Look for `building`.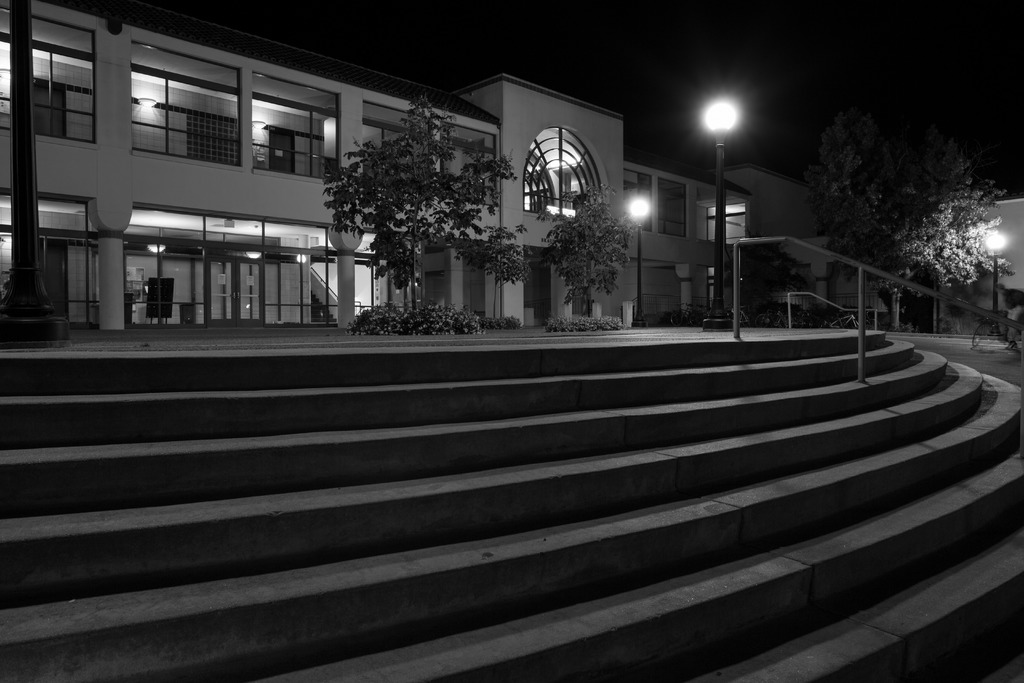
Found: region(0, 0, 749, 336).
